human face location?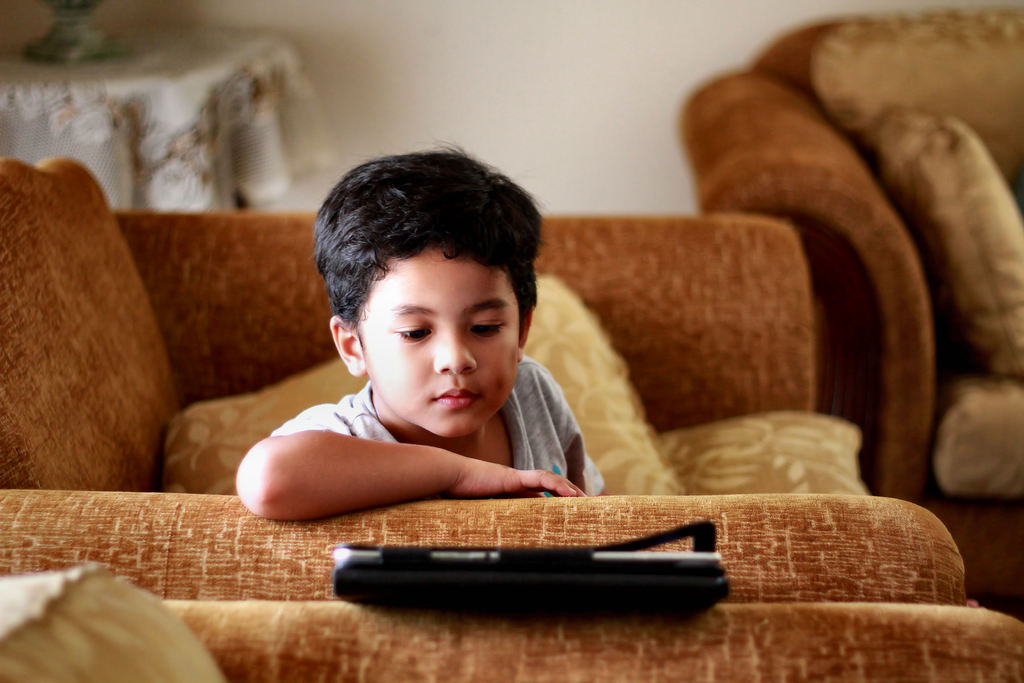
(358, 249, 518, 434)
